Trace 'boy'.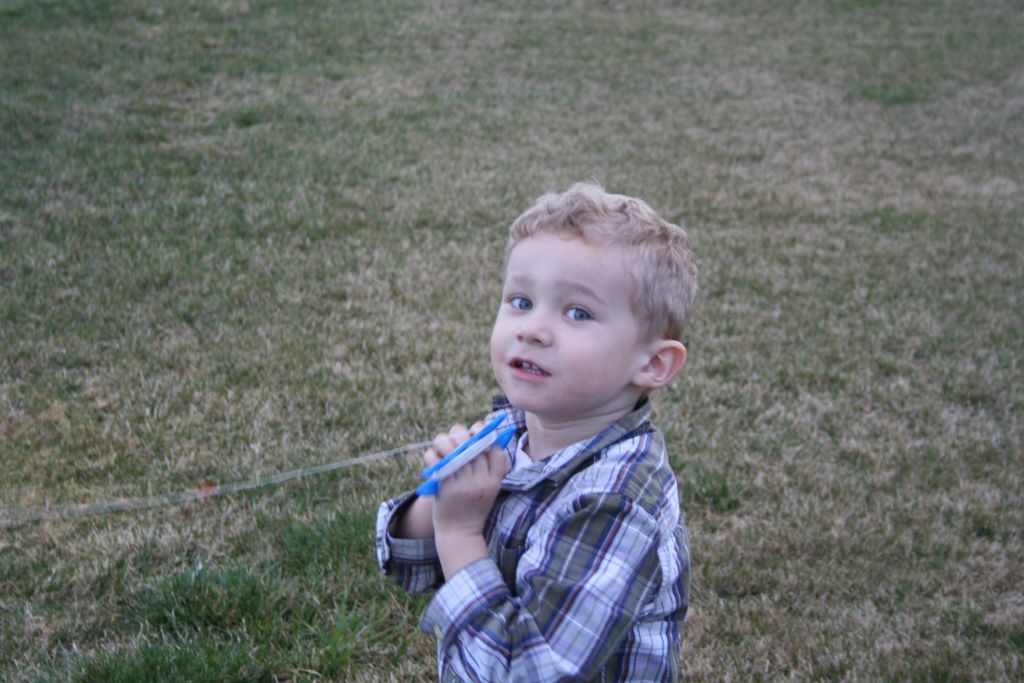
Traced to box(367, 167, 694, 682).
